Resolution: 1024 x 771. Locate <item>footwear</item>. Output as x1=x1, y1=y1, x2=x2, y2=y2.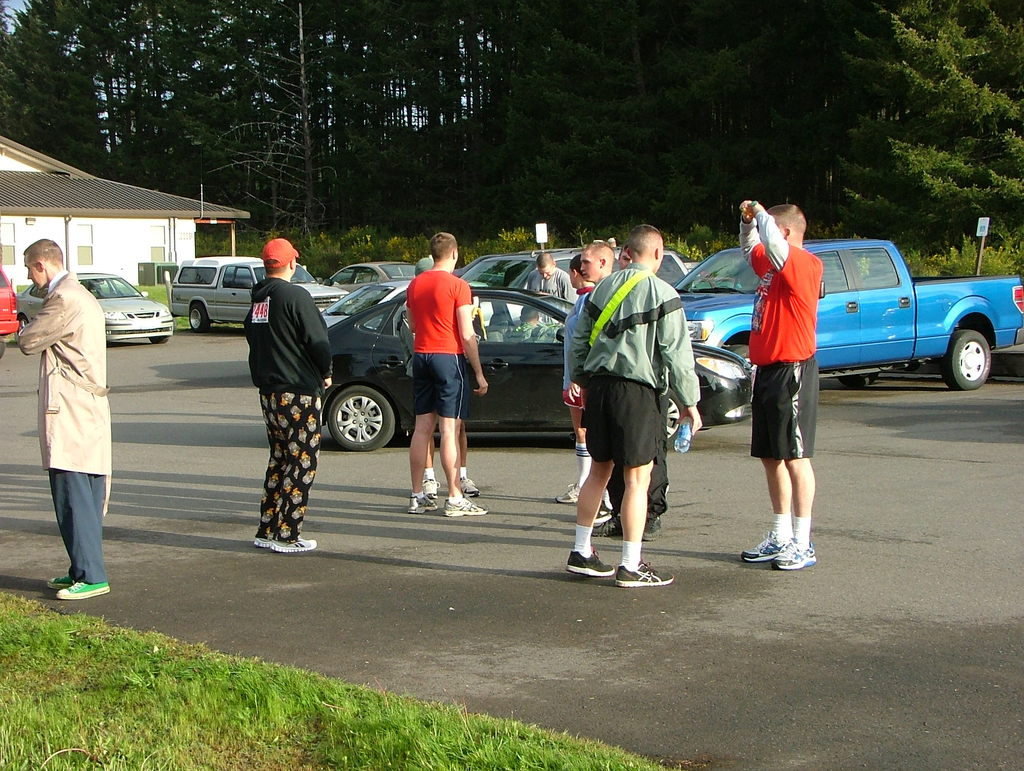
x1=594, y1=518, x2=625, y2=537.
